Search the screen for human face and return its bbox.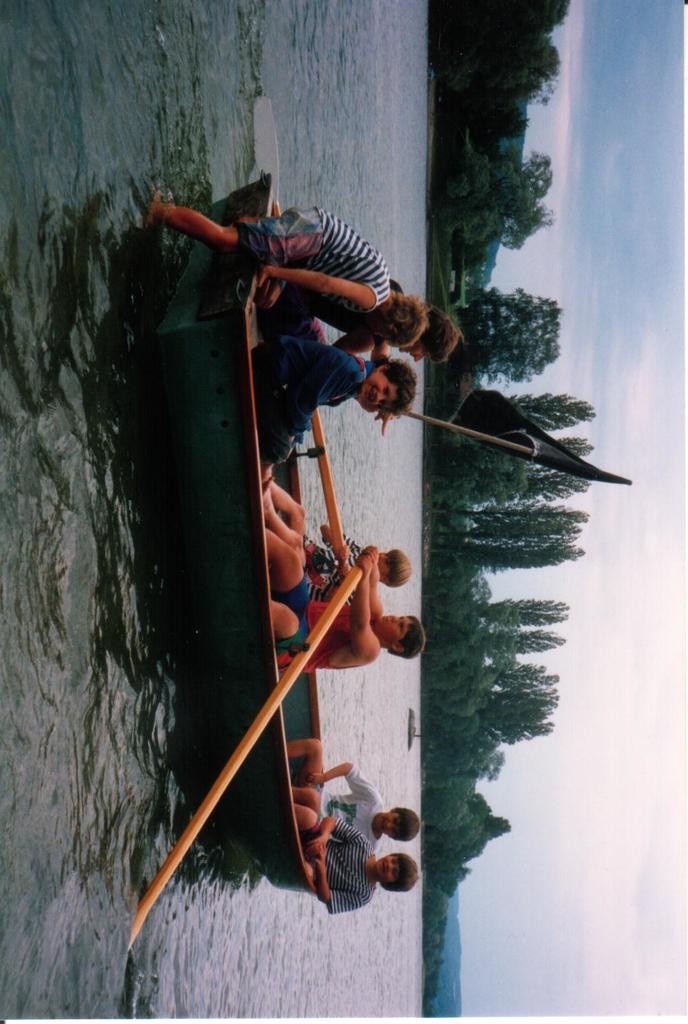
Found: pyautogui.locateOnScreen(381, 615, 416, 642).
